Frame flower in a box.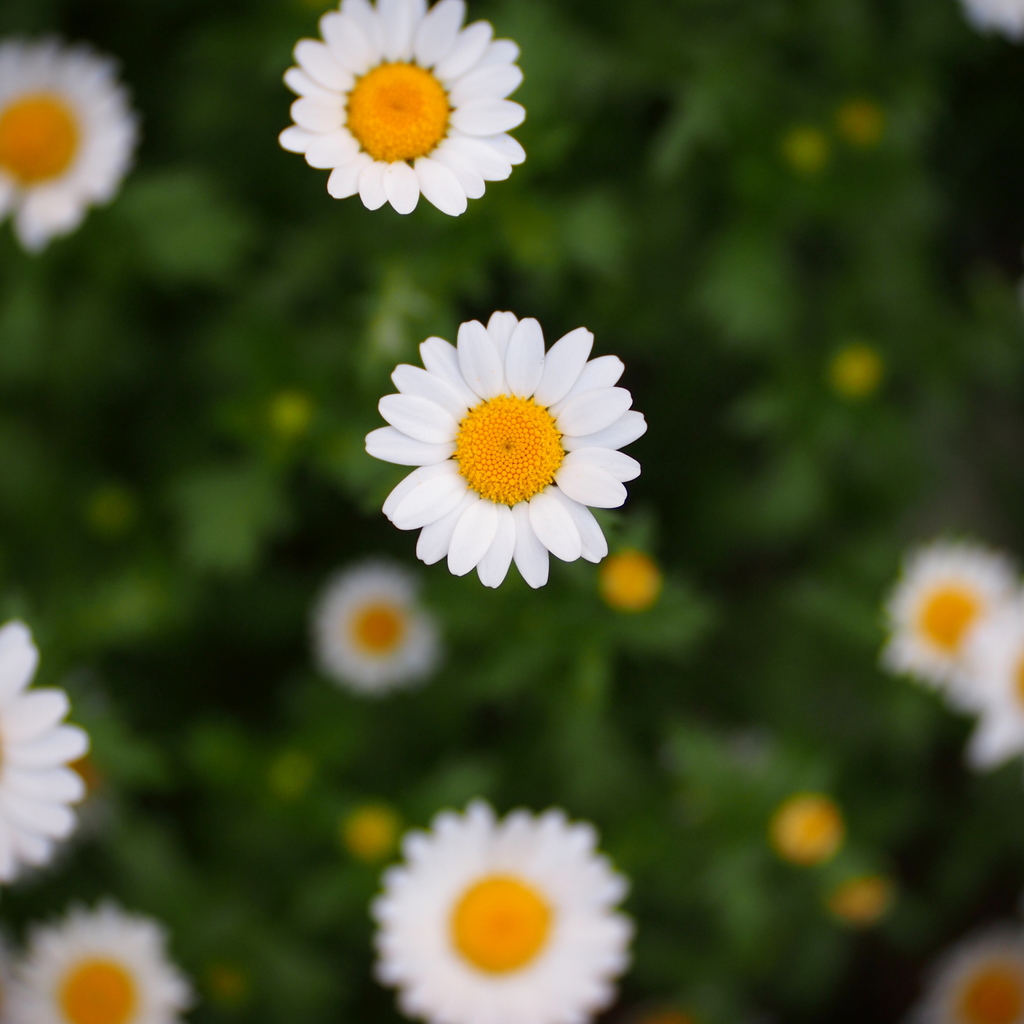
<region>0, 902, 198, 1023</region>.
